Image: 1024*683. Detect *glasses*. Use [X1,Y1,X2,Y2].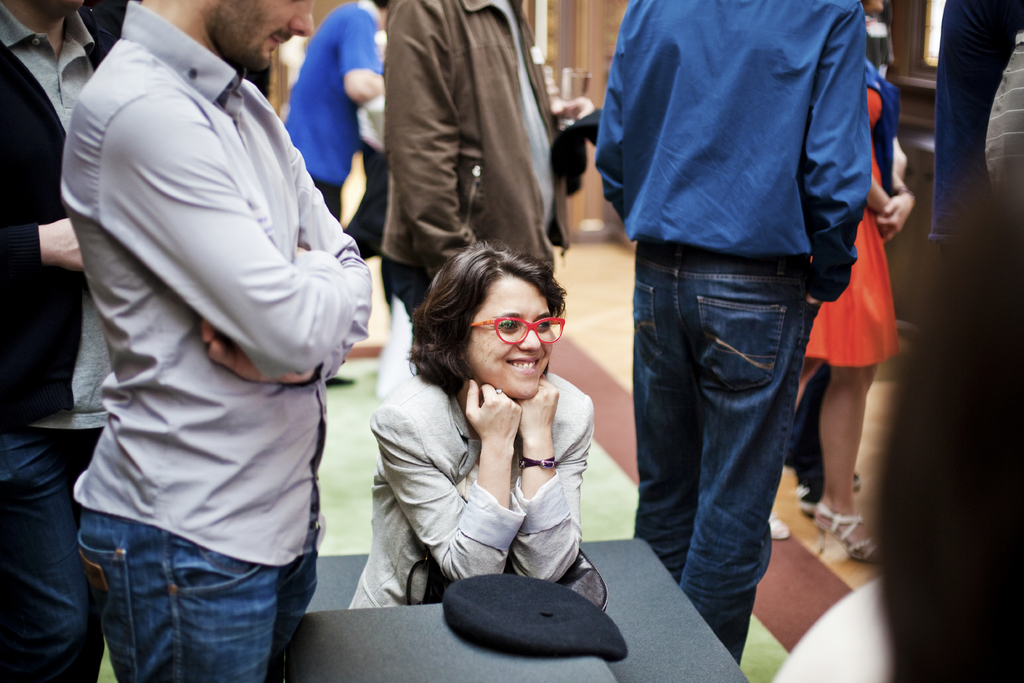
[462,318,561,378].
